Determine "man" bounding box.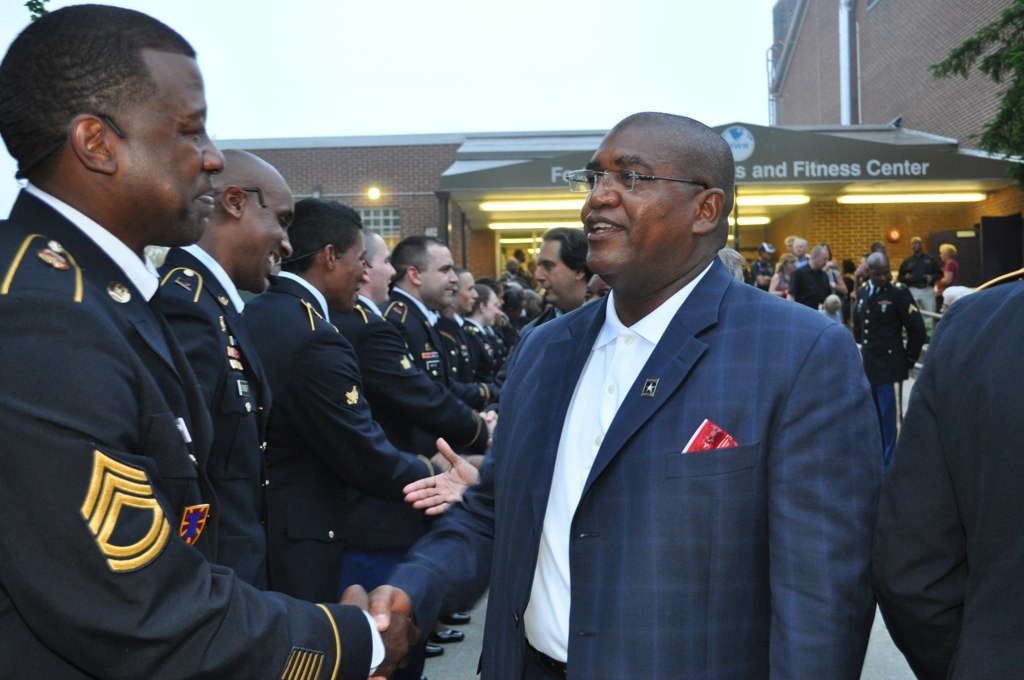
Determined: (157, 144, 298, 600).
